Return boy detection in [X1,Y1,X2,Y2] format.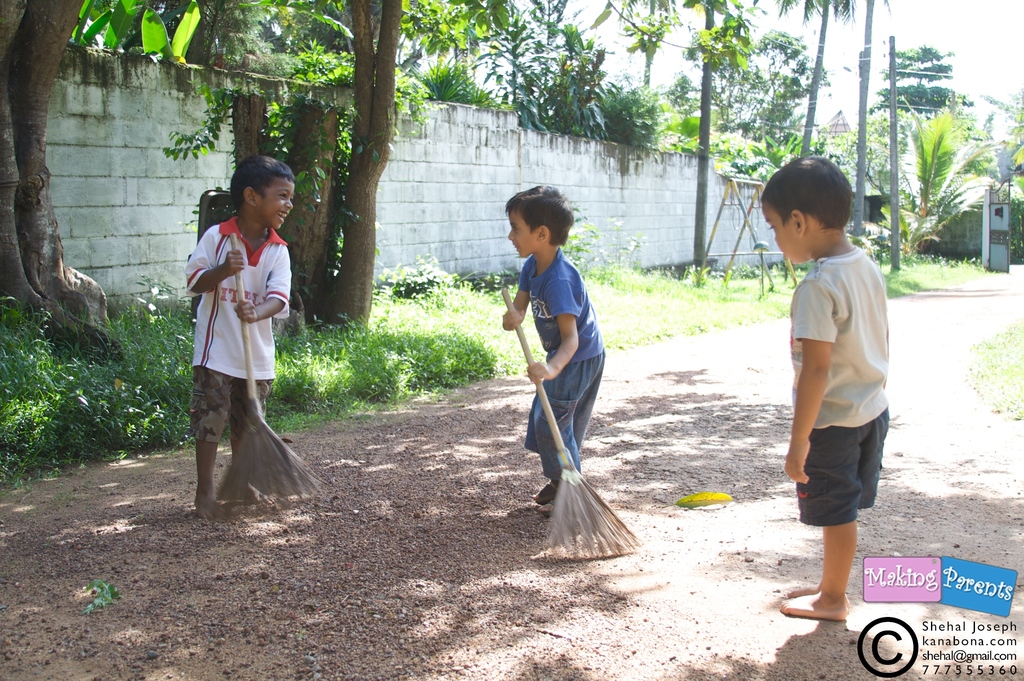
[177,156,296,520].
